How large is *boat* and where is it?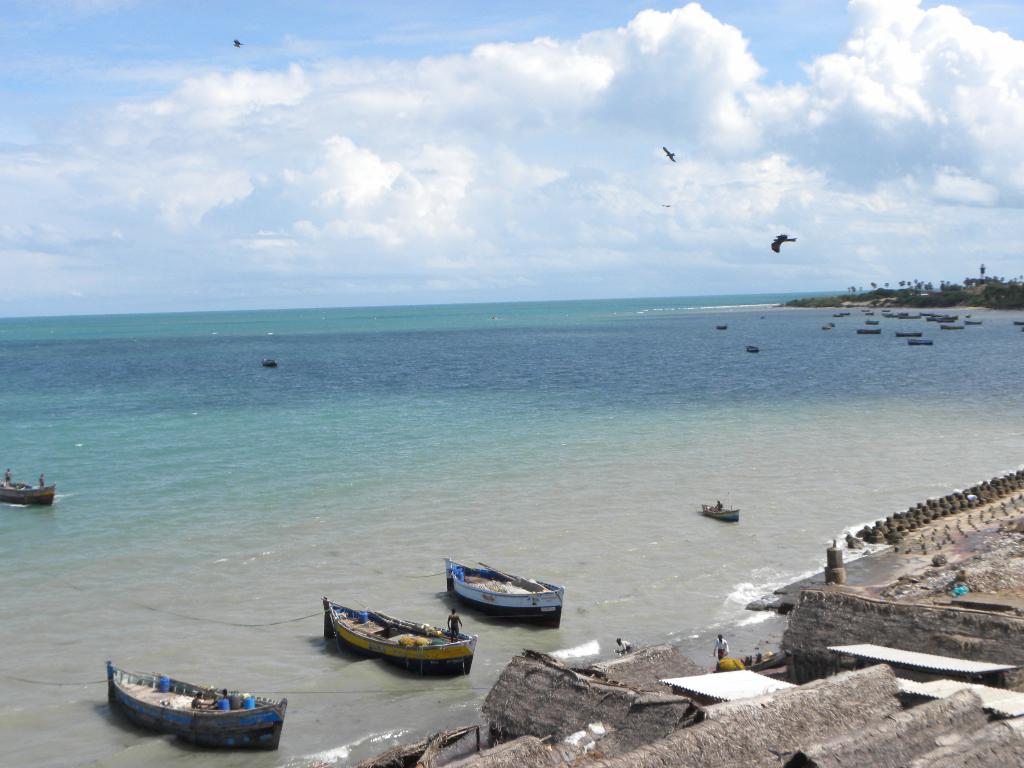
Bounding box: bbox=(103, 669, 281, 751).
